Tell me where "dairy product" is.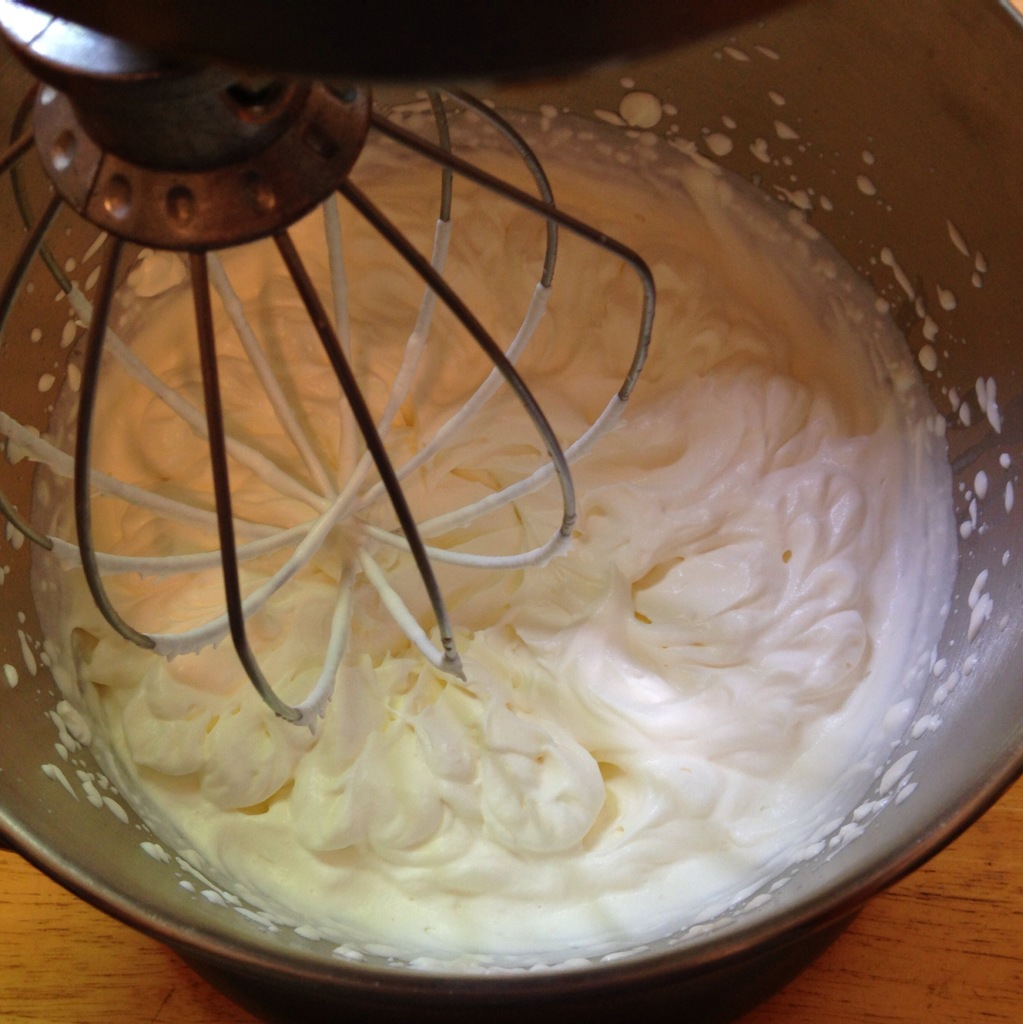
"dairy product" is at left=26, top=193, right=891, bottom=956.
